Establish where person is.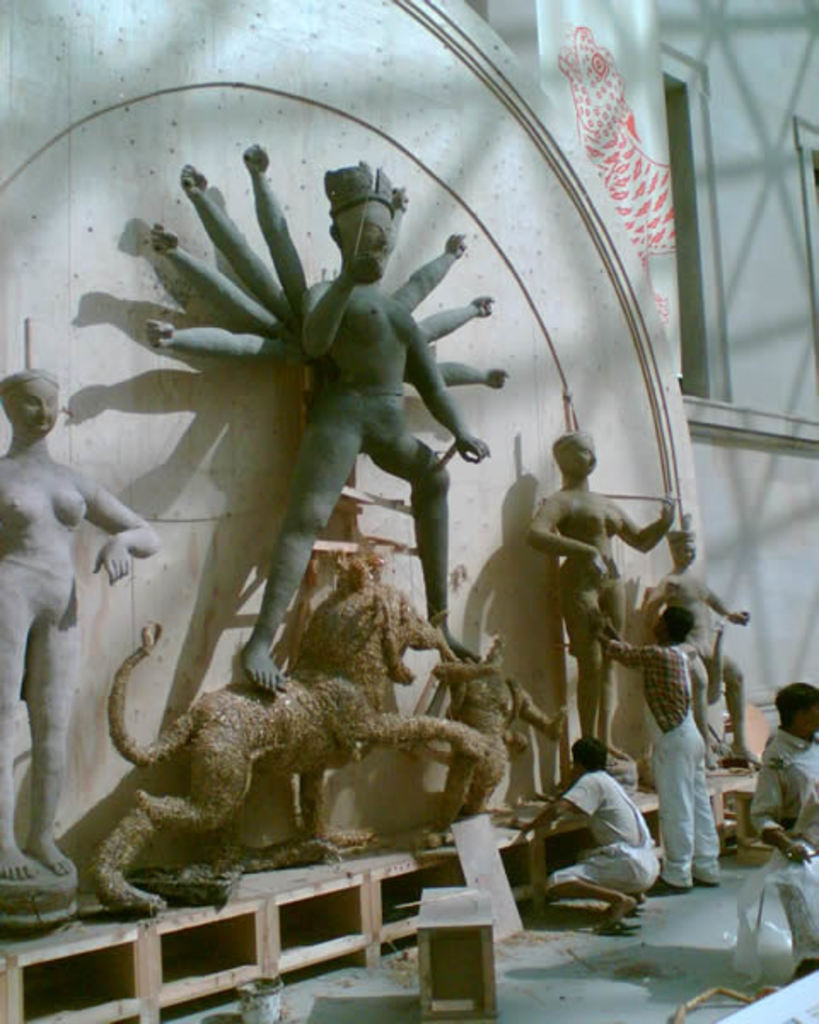
Established at left=522, top=734, right=665, bottom=937.
